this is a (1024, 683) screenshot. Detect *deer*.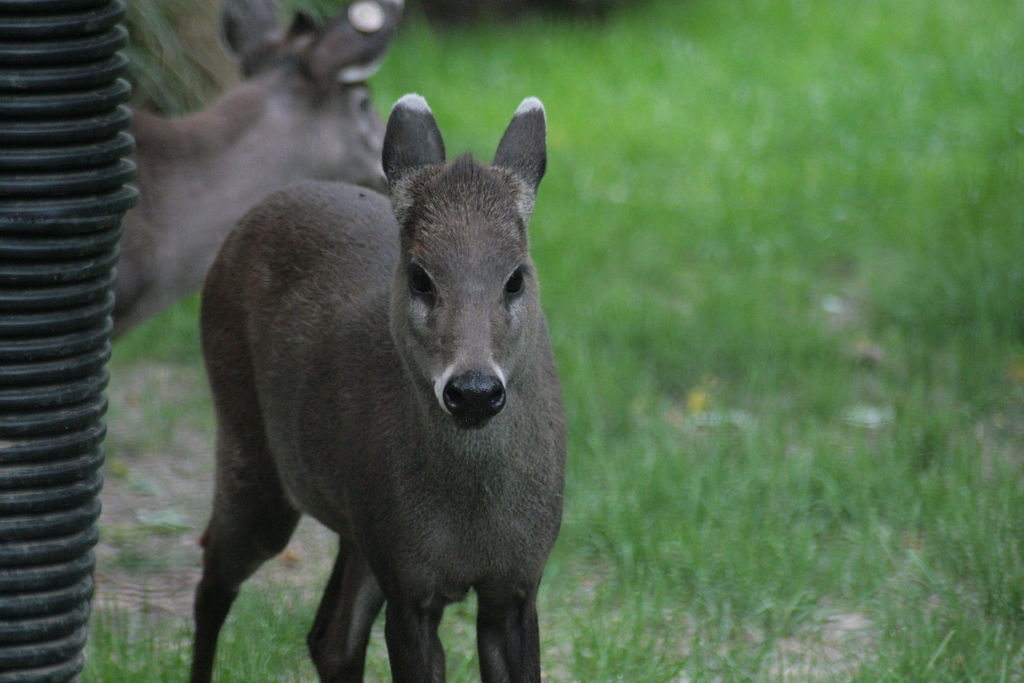
(x1=189, y1=94, x2=566, y2=682).
